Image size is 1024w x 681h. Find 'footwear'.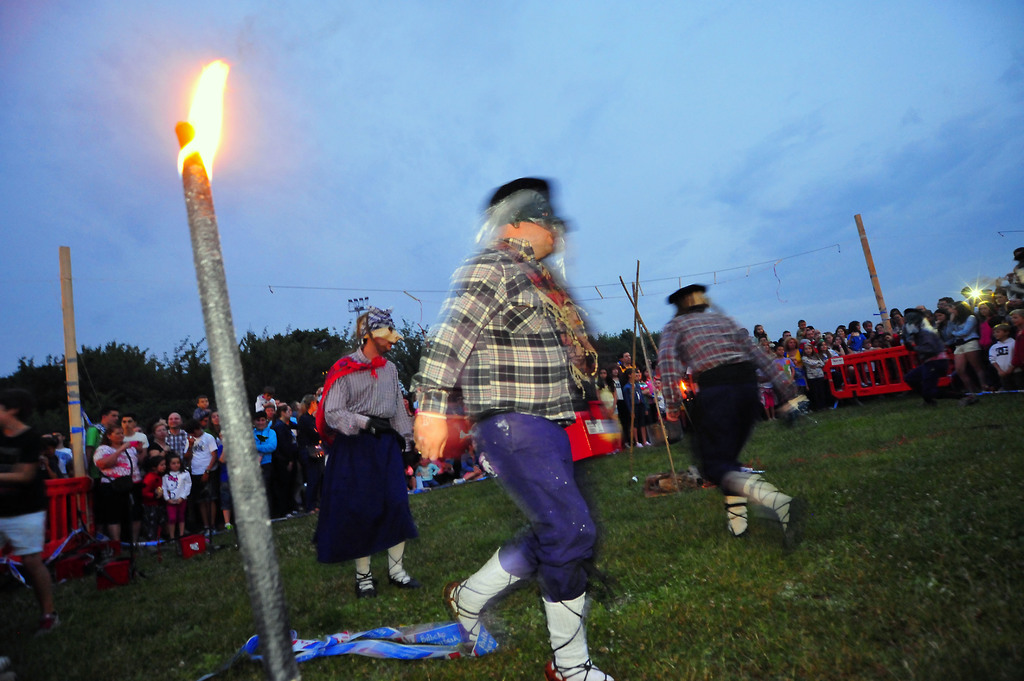
l=387, t=540, r=420, b=593.
